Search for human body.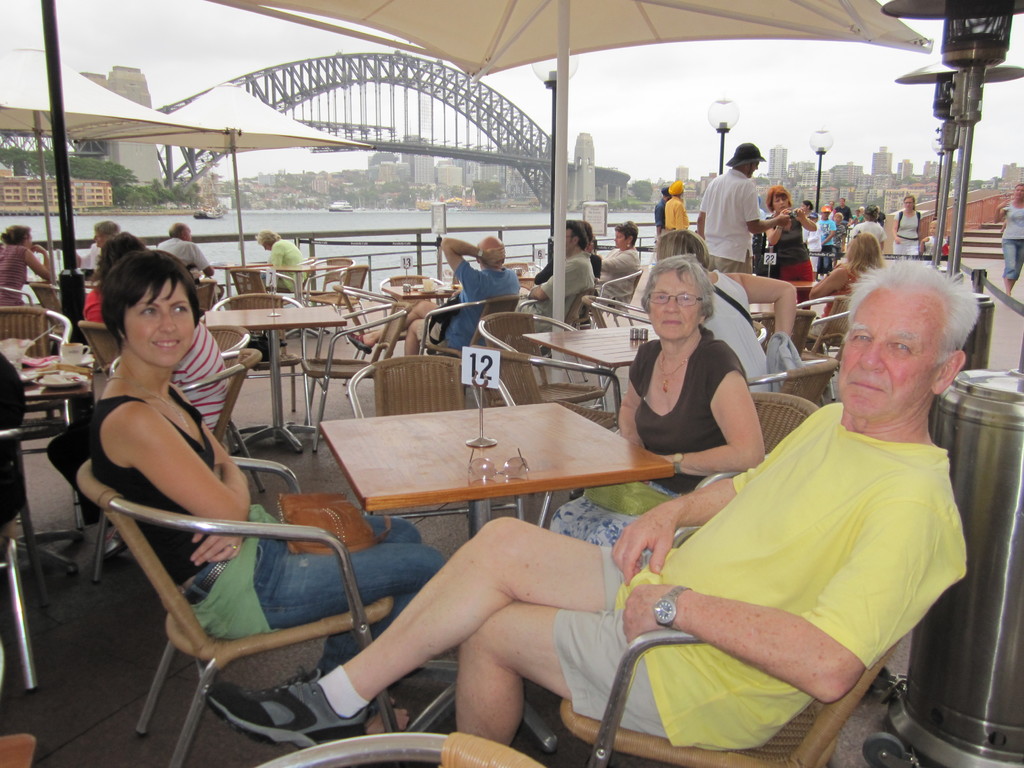
Found at (697,141,787,272).
